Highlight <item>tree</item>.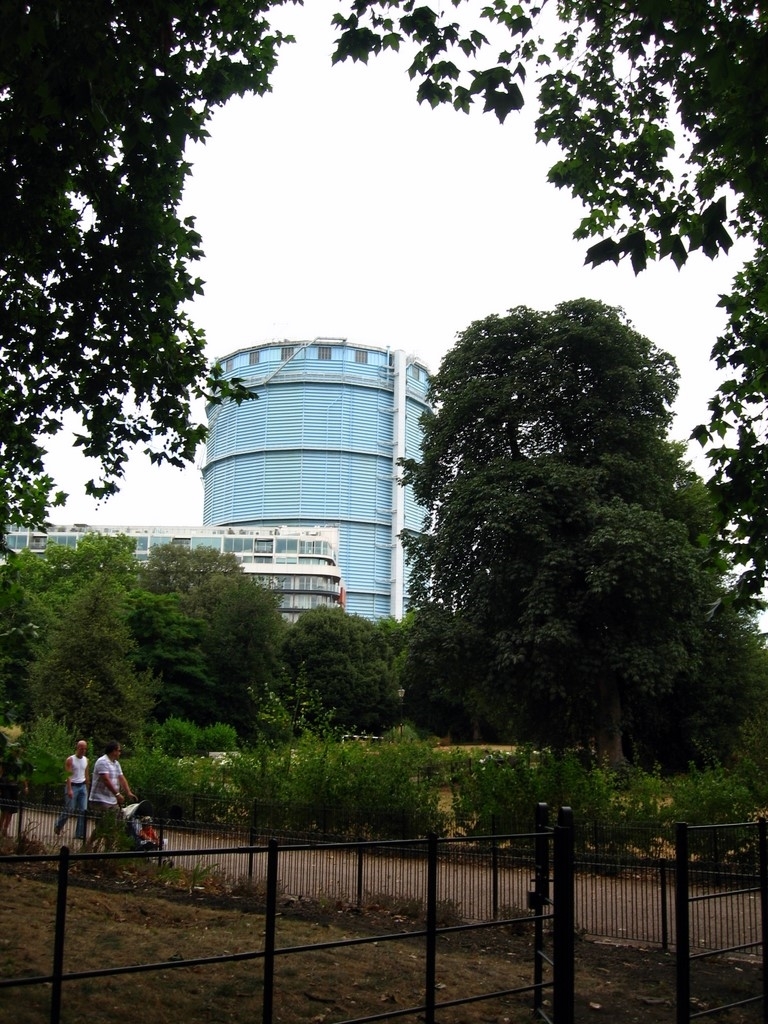
Highlighted region: box=[714, 608, 766, 737].
